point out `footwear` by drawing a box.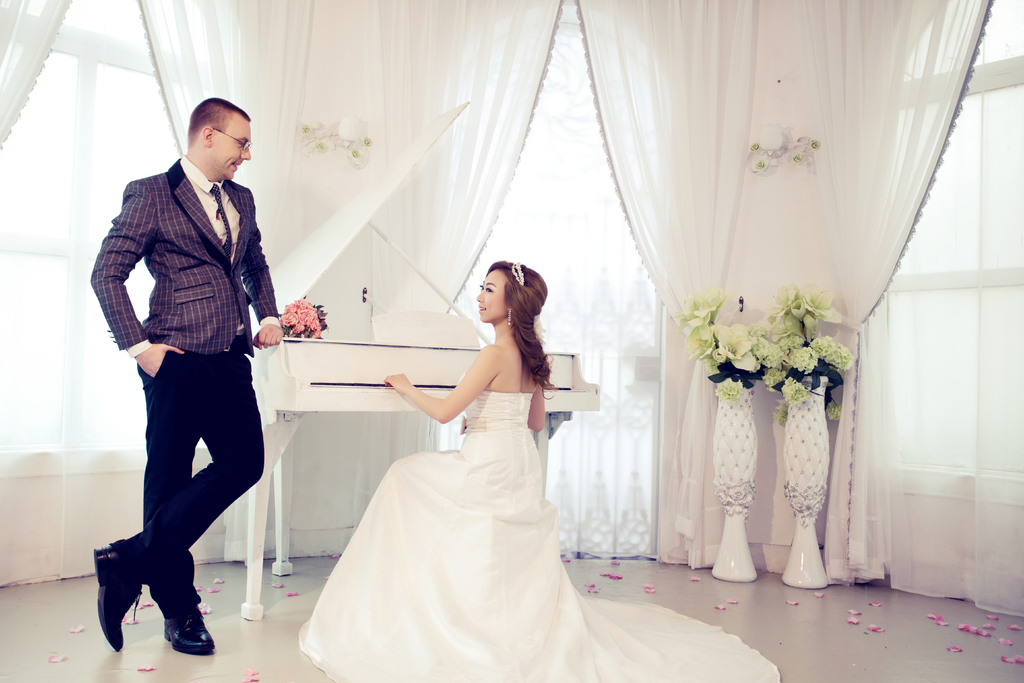
x1=166 y1=605 x2=215 y2=657.
